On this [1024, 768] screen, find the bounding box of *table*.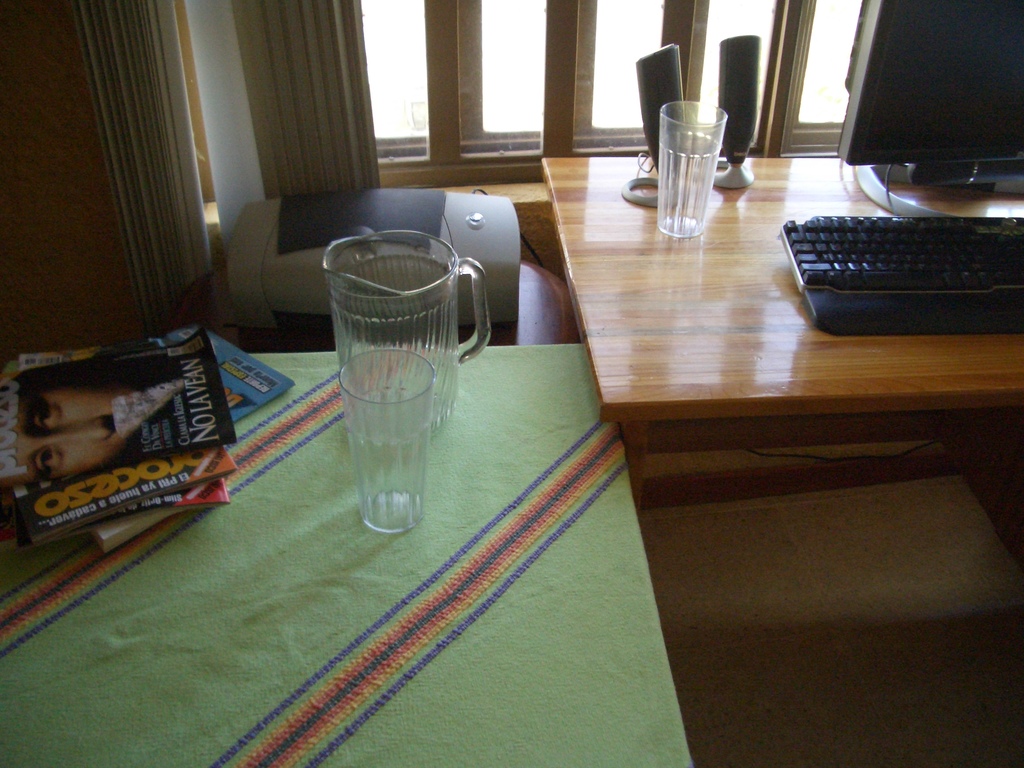
Bounding box: (514, 130, 991, 563).
